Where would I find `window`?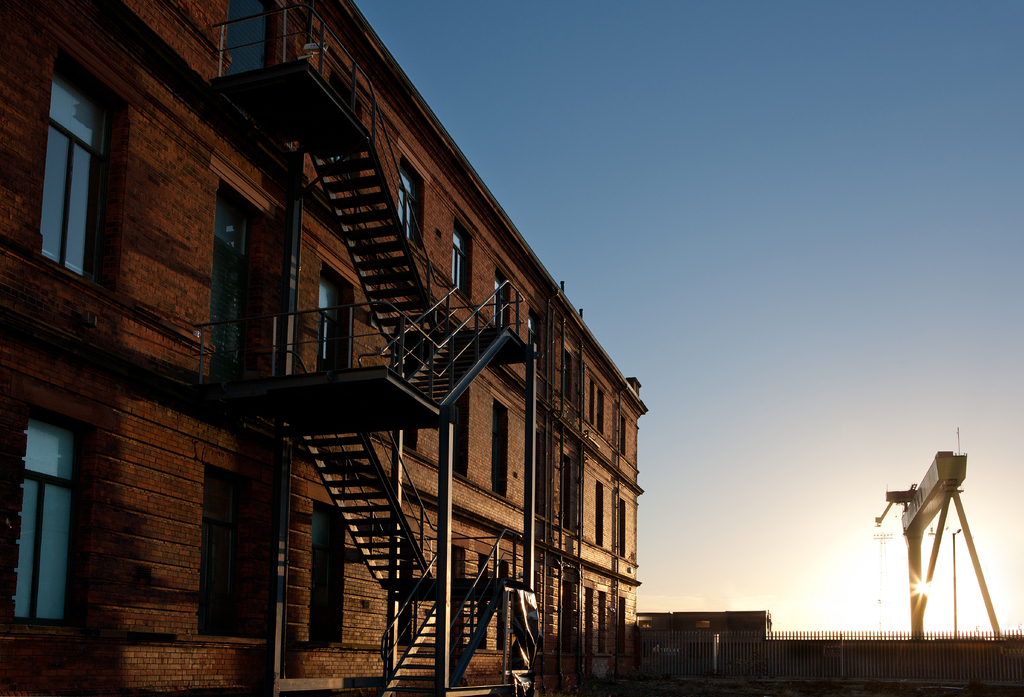
At pyautogui.locateOnScreen(215, 180, 265, 403).
